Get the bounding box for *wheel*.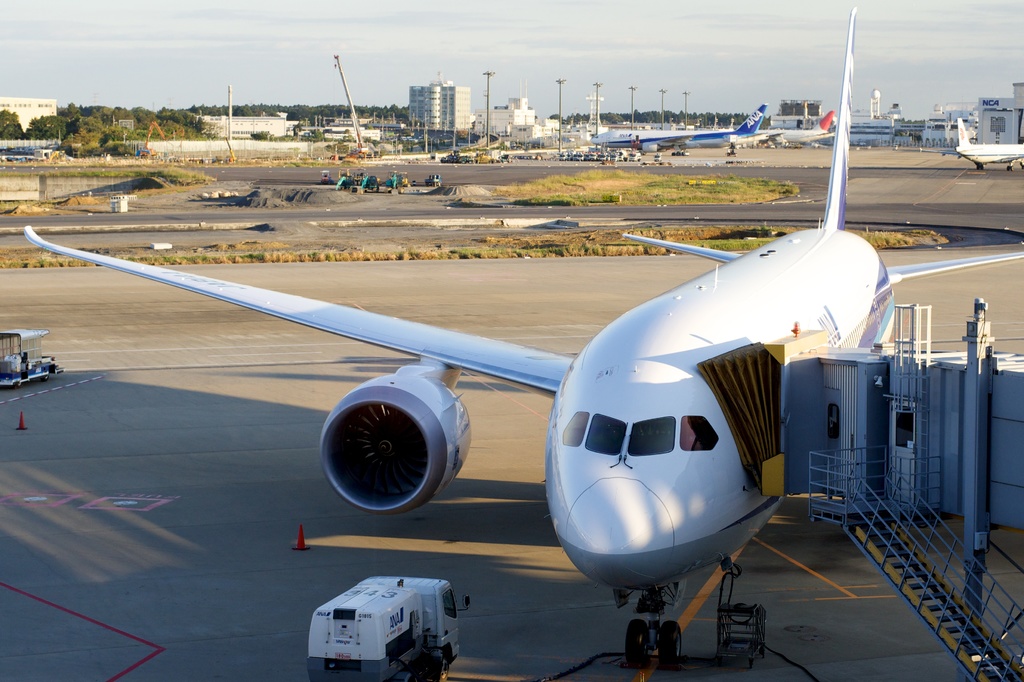
441,652,449,681.
